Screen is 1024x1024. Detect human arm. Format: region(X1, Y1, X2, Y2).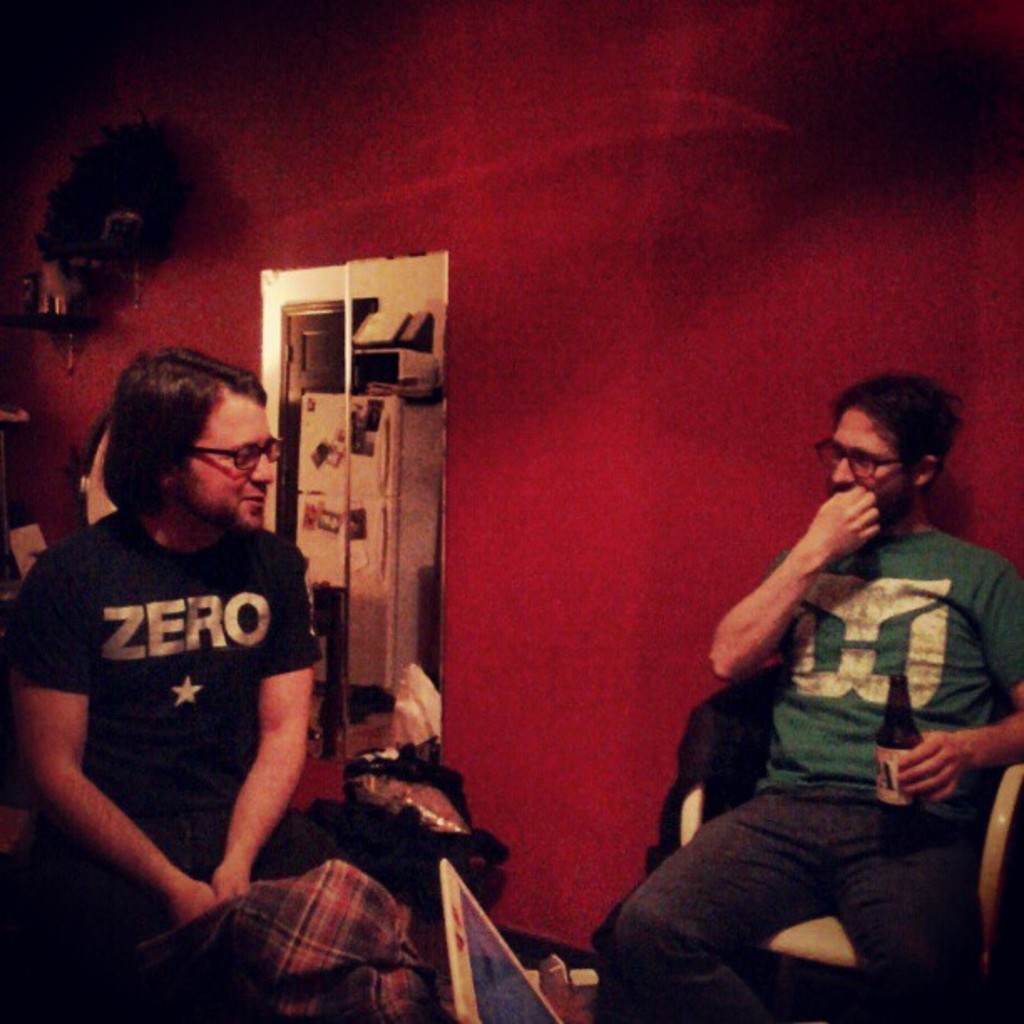
region(212, 530, 333, 909).
